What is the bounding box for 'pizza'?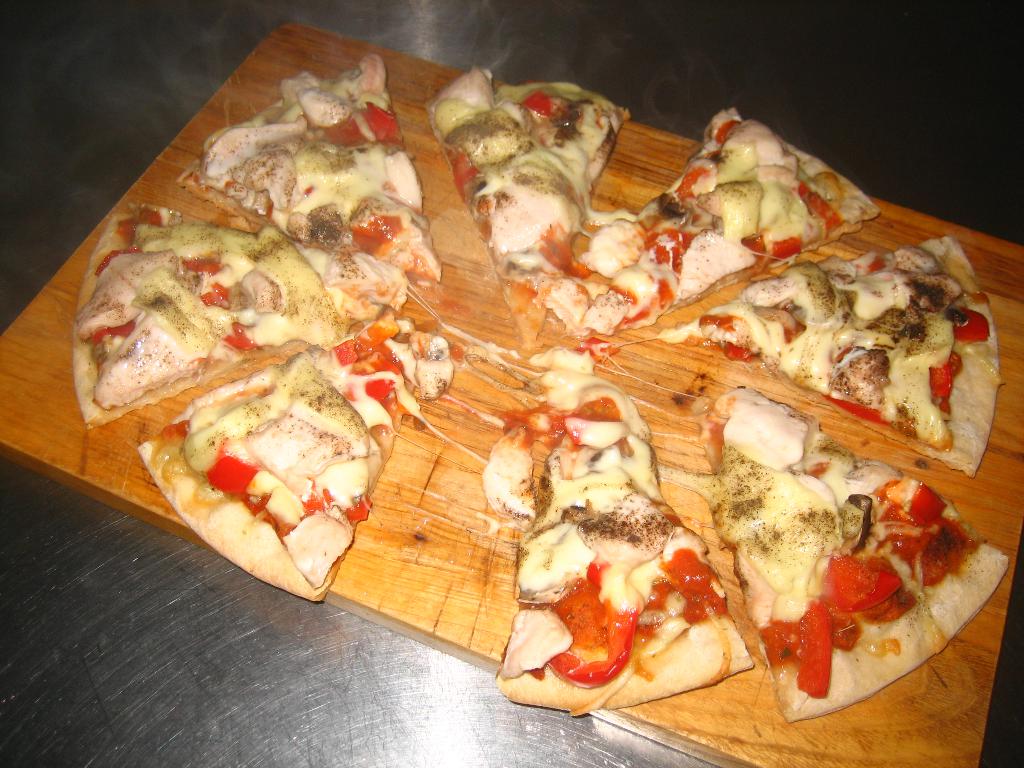
x1=651 y1=227 x2=1007 y2=477.
